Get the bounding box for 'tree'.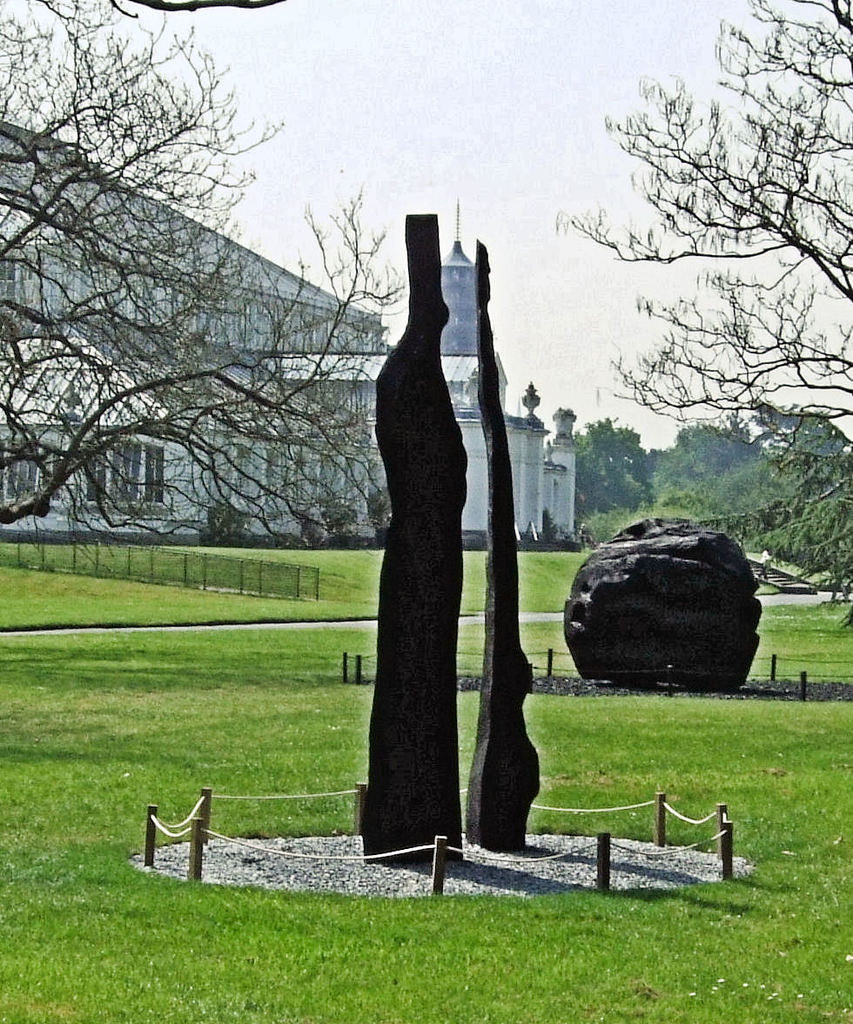
bbox=[553, 0, 852, 617].
